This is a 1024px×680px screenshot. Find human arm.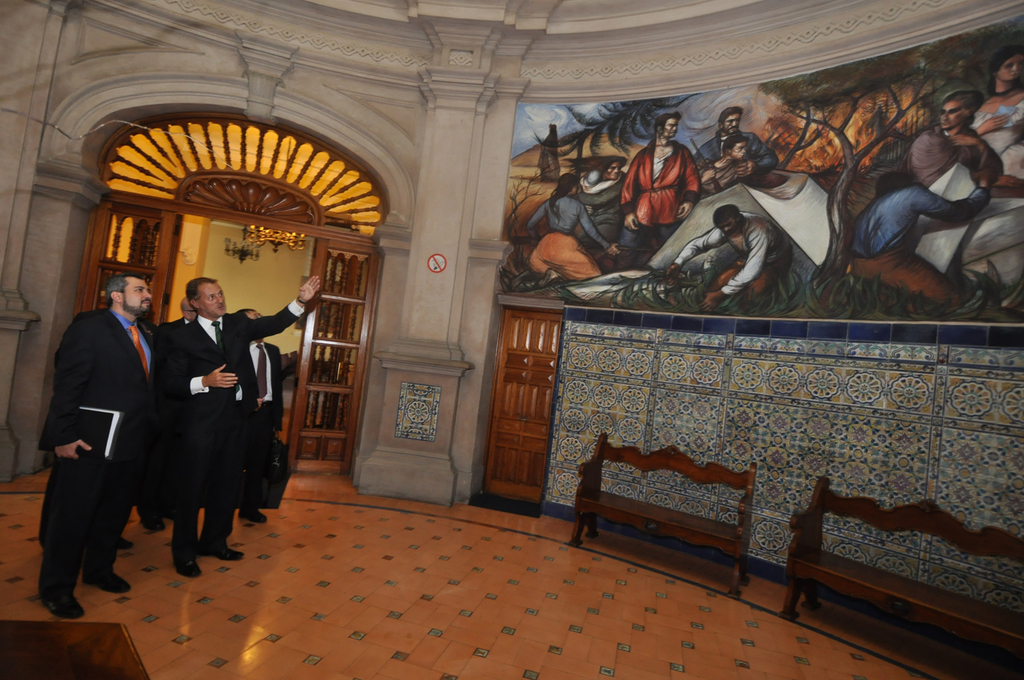
Bounding box: crop(524, 201, 547, 241).
